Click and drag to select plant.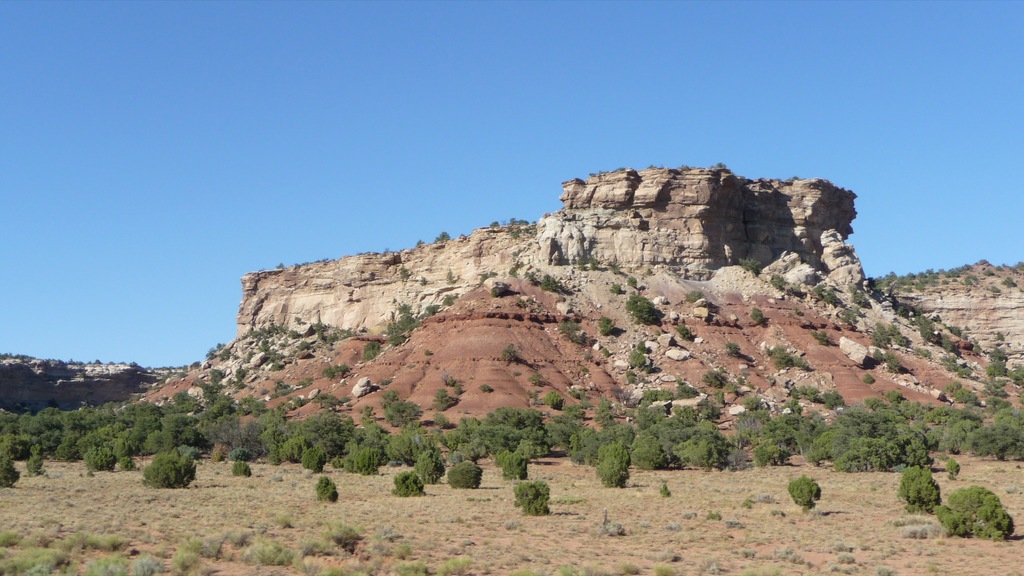
Selection: box=[435, 232, 456, 241].
